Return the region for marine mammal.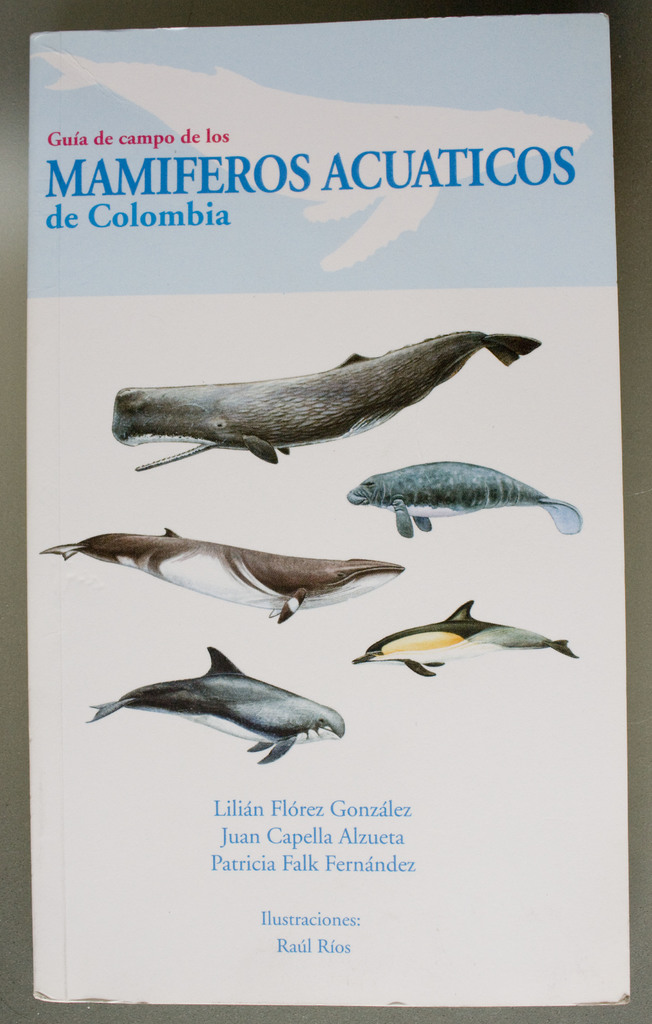
109:313:557:487.
